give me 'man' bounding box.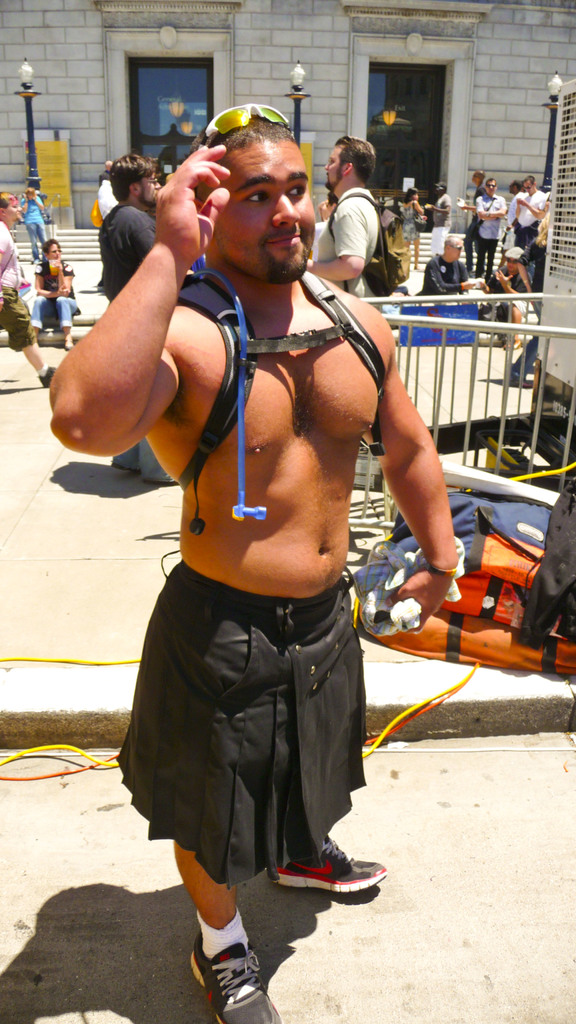
Rect(308, 130, 382, 333).
